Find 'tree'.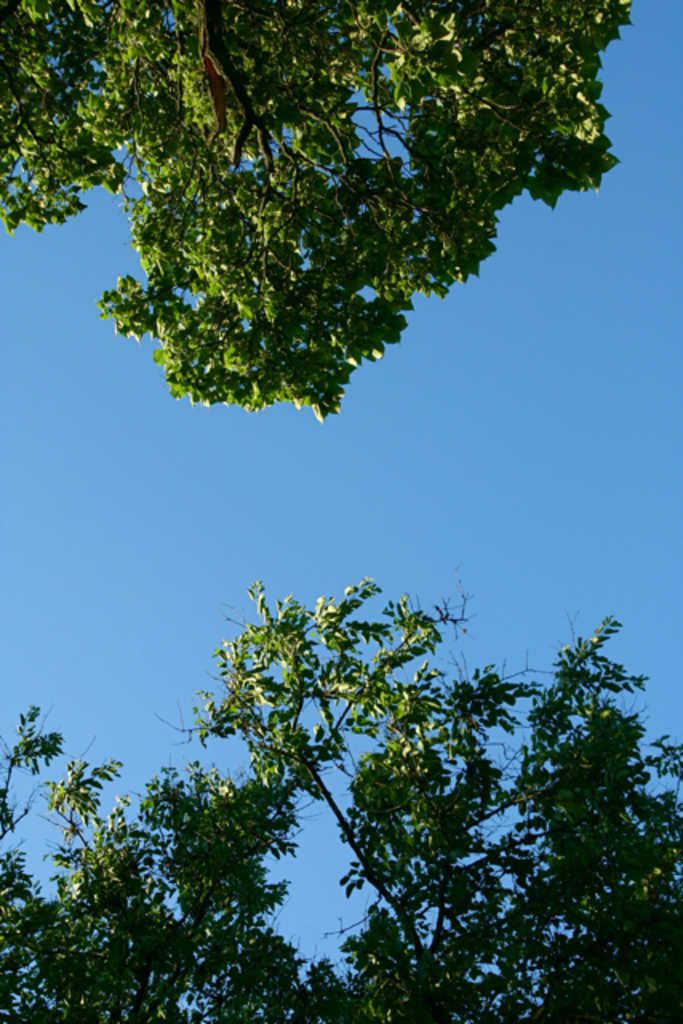
0, 578, 681, 1022.
